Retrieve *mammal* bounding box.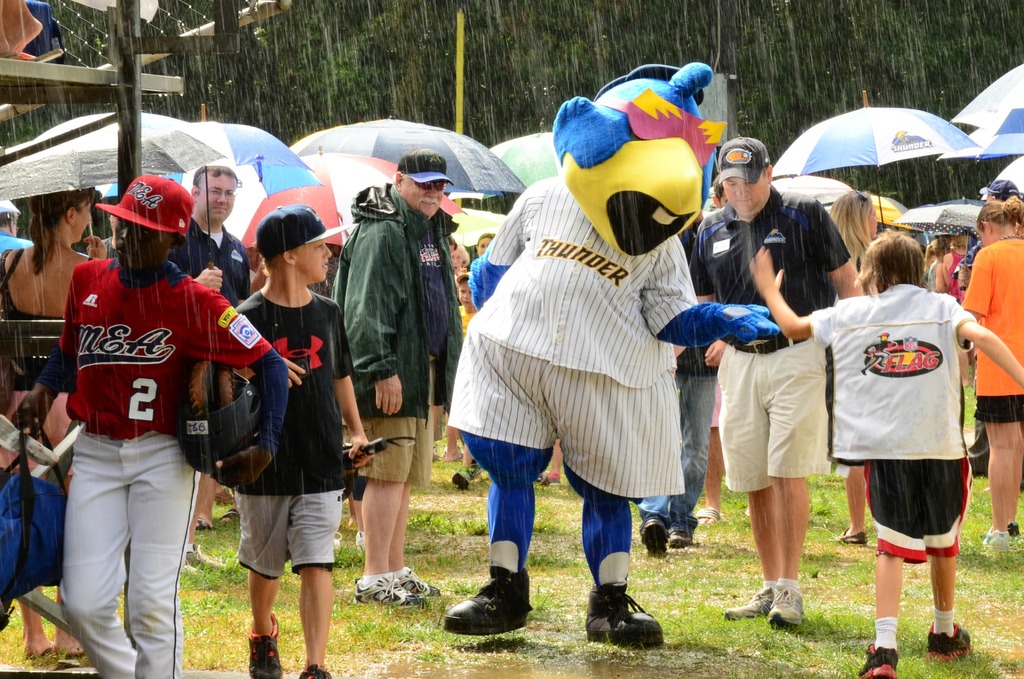
Bounding box: left=13, top=167, right=289, bottom=678.
